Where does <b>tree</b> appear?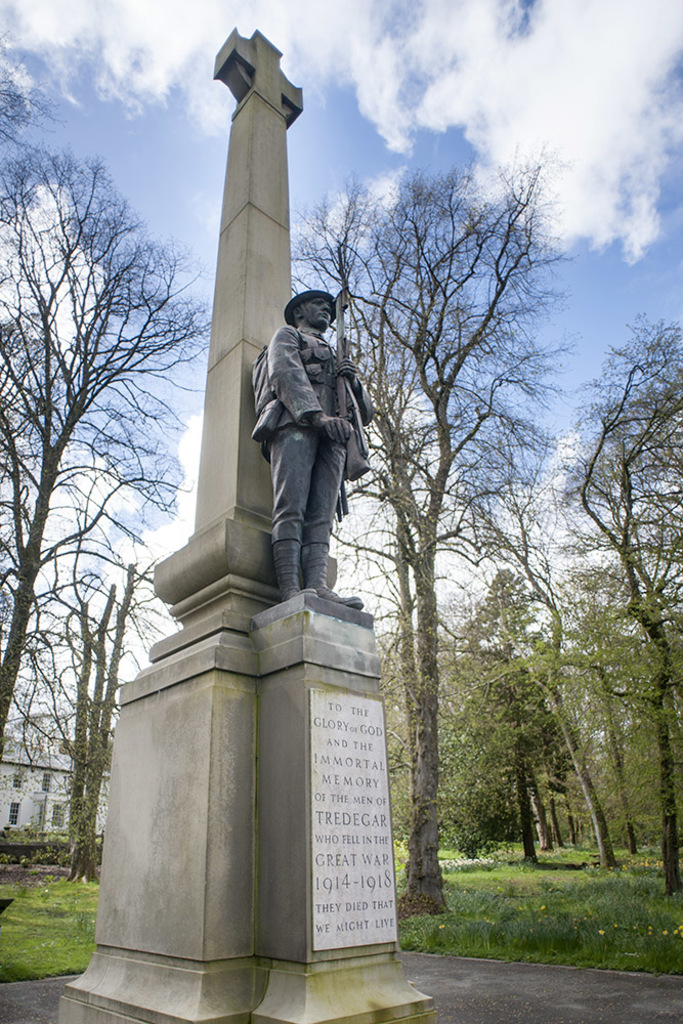
Appears at <bbox>288, 135, 582, 914</bbox>.
